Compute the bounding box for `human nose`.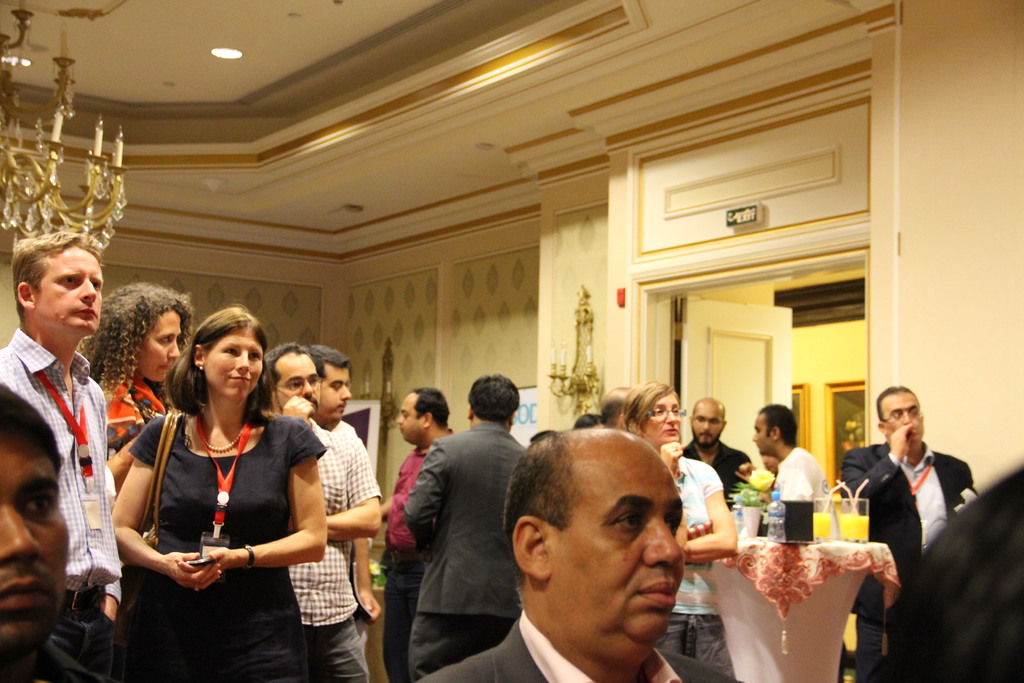
box(168, 339, 180, 358).
